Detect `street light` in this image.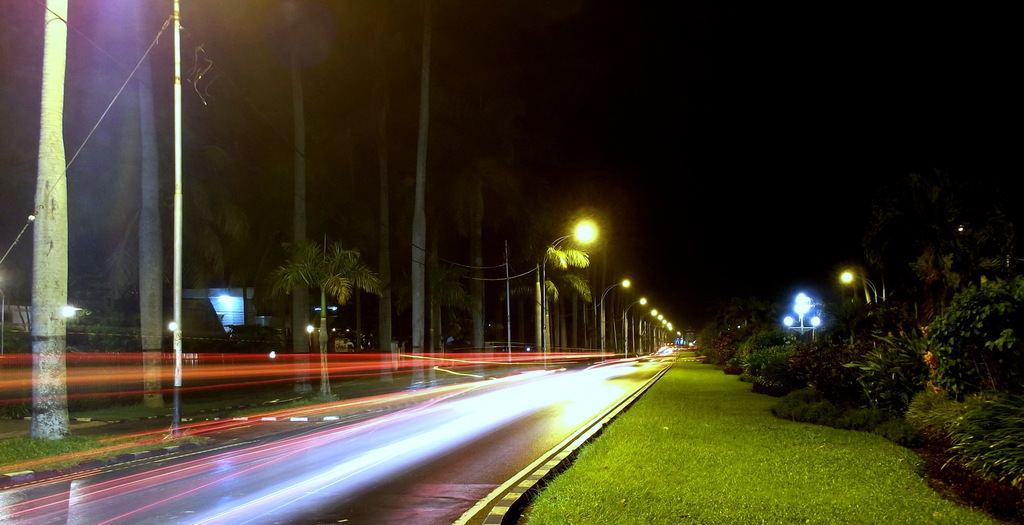
Detection: left=780, top=288, right=822, bottom=341.
